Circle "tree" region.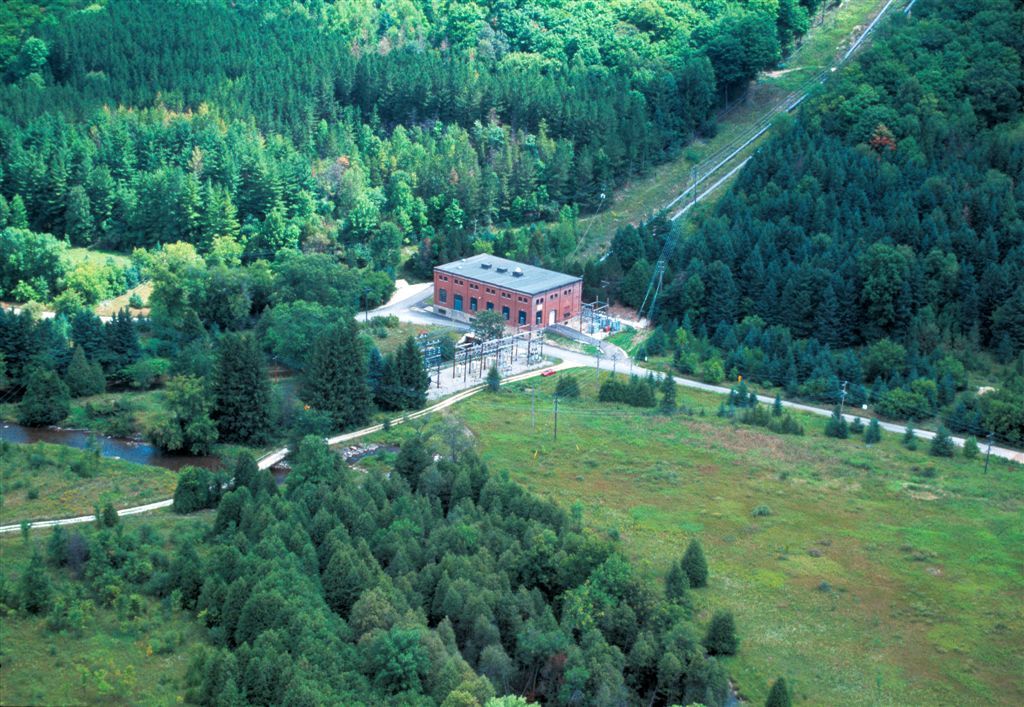
Region: {"left": 596, "top": 146, "right": 619, "bottom": 198}.
